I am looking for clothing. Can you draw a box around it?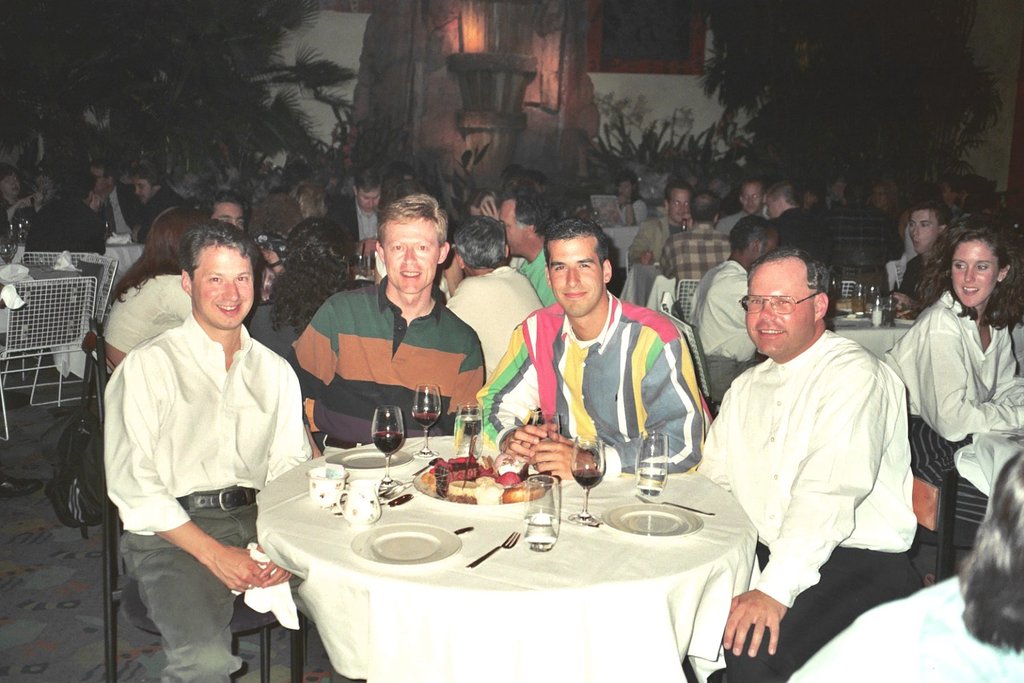
Sure, the bounding box is detection(616, 199, 649, 227).
